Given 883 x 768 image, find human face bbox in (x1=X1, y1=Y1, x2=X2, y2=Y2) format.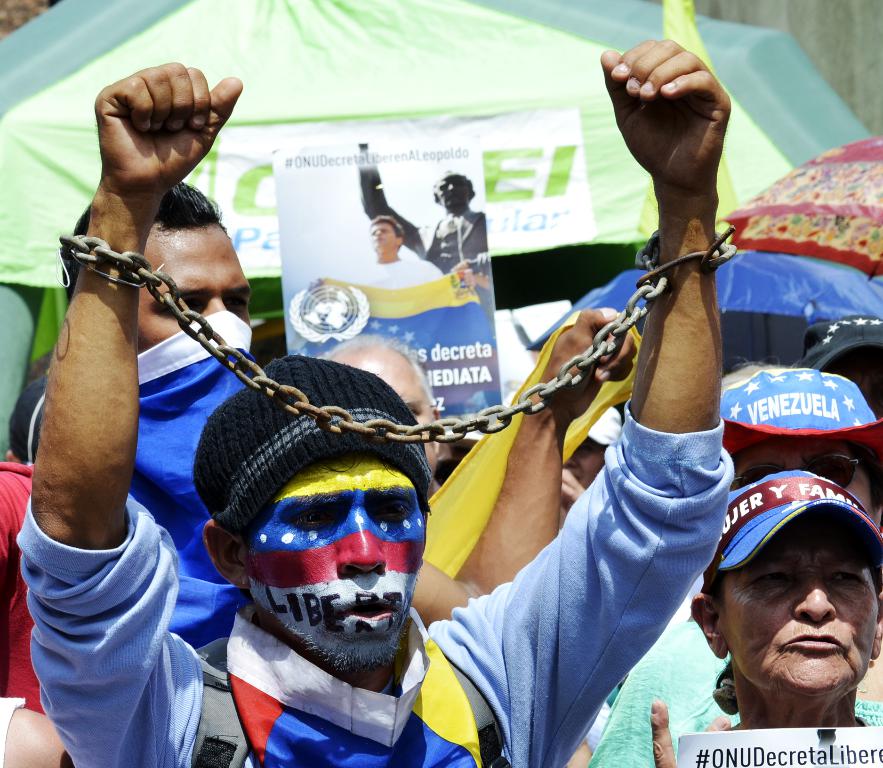
(x1=370, y1=220, x2=397, y2=257).
